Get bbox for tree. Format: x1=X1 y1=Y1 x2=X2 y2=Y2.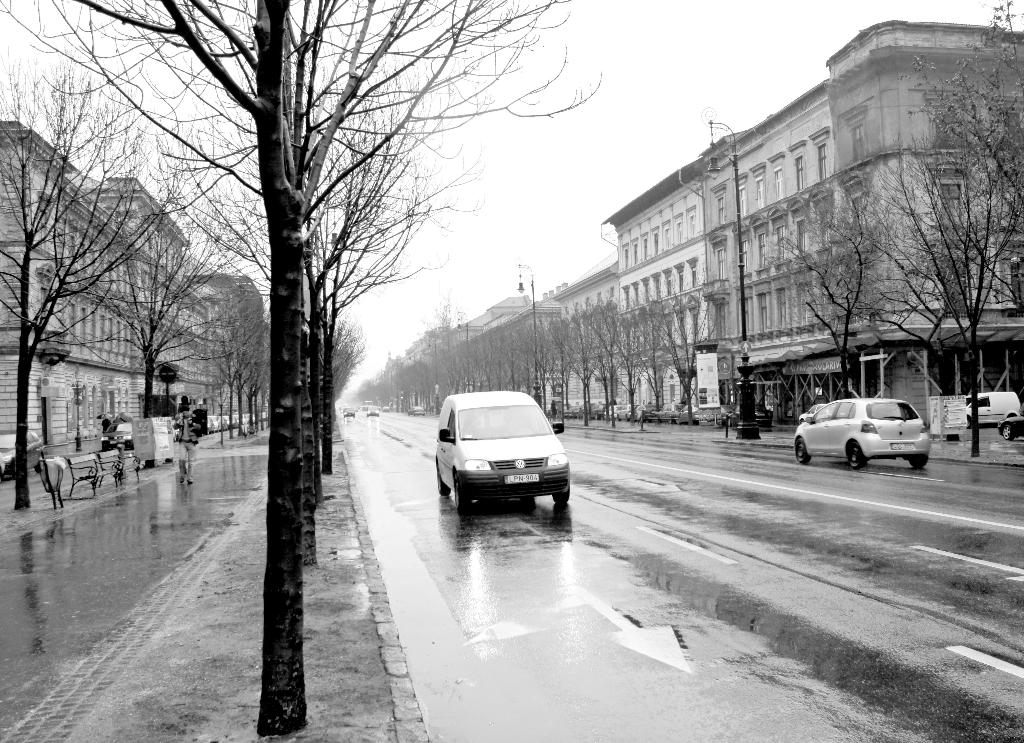
x1=639 y1=282 x2=732 y2=422.
